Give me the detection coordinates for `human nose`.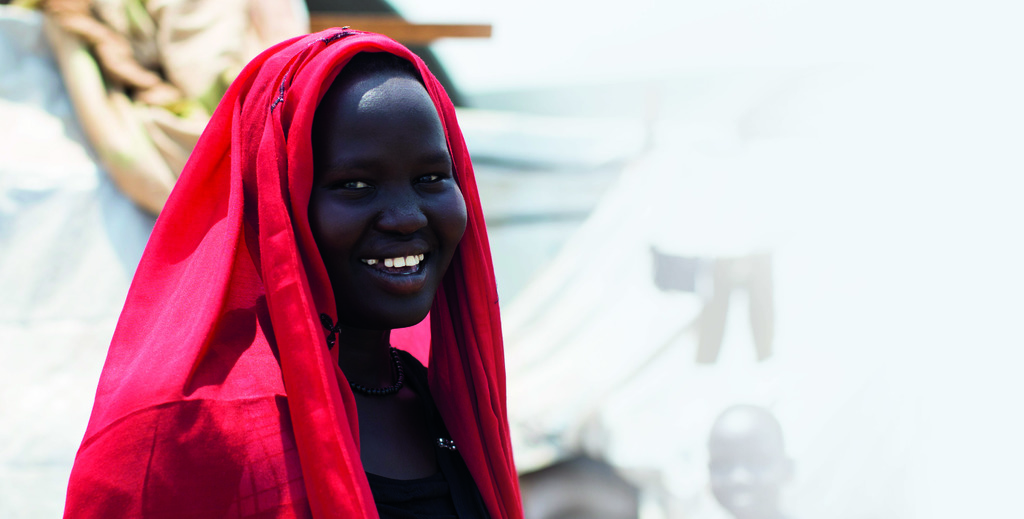
(730, 461, 752, 486).
